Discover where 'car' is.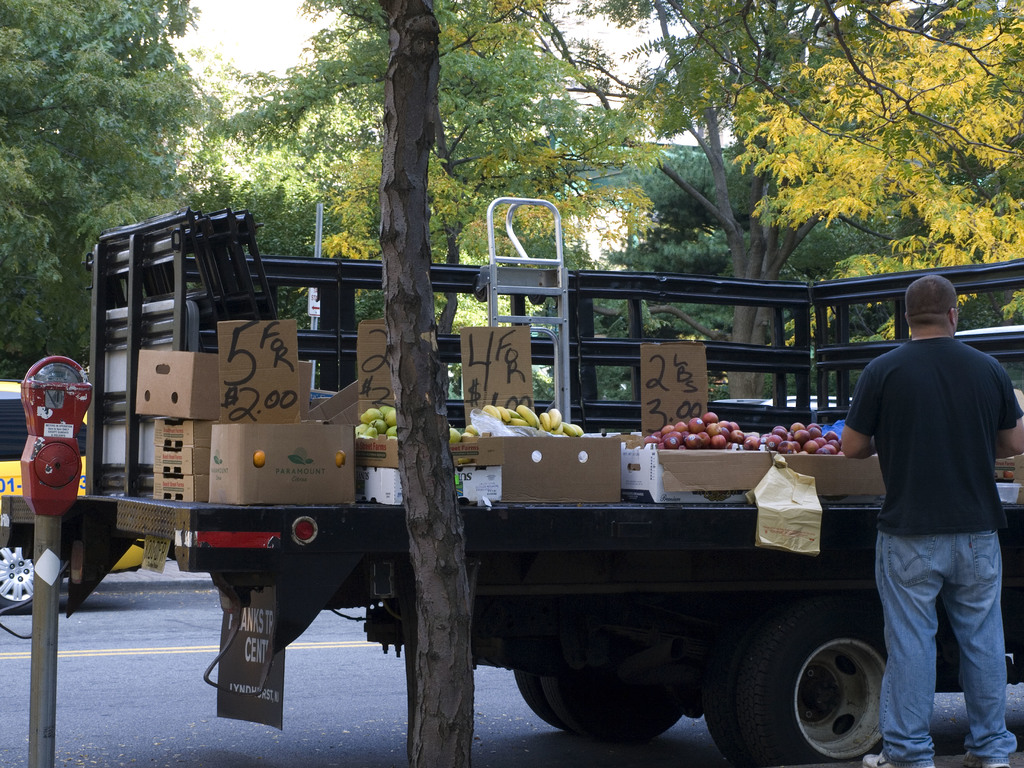
Discovered at (left=0, top=378, right=148, bottom=618).
